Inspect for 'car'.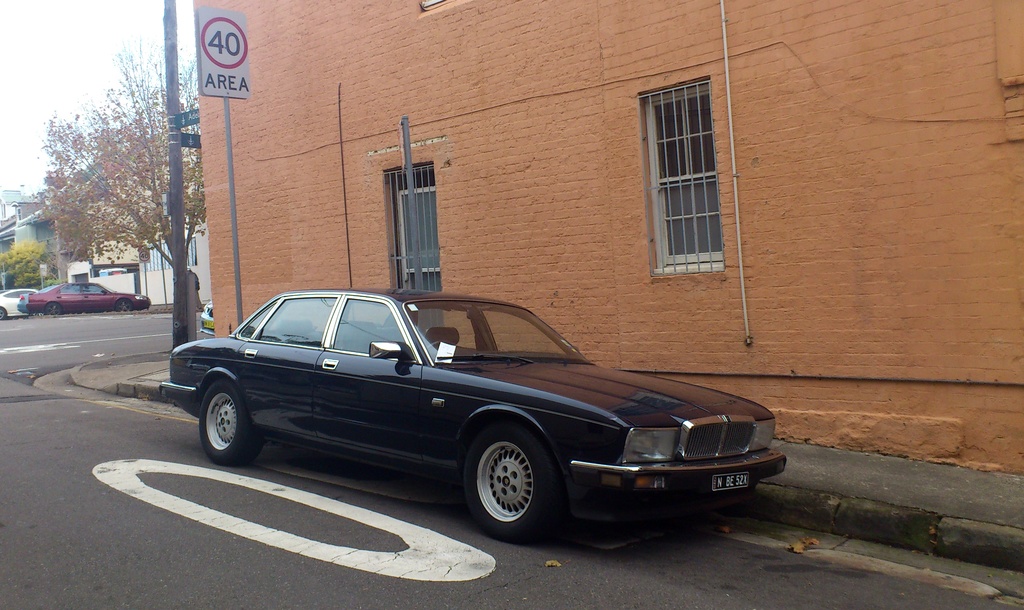
Inspection: <box>28,281,150,313</box>.
